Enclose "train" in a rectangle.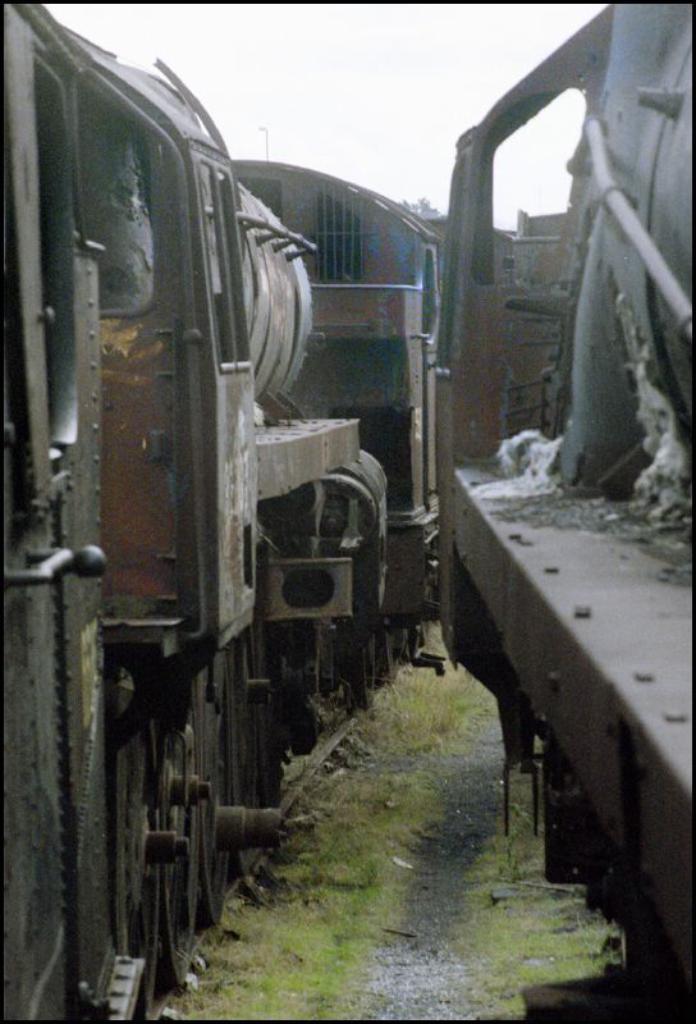
x1=431 y1=0 x2=695 y2=1023.
